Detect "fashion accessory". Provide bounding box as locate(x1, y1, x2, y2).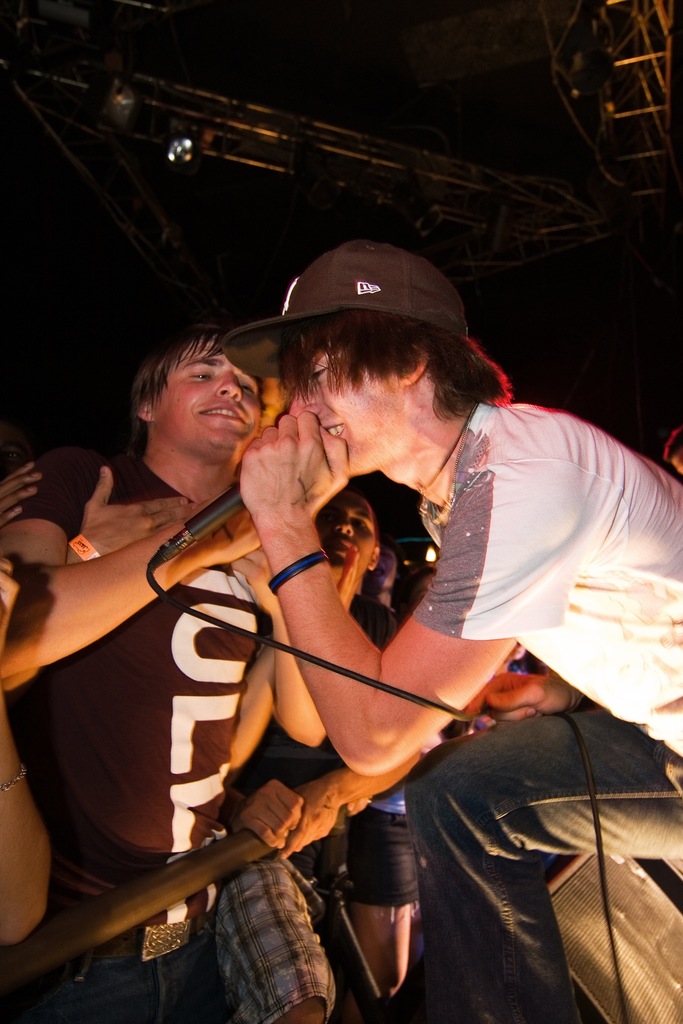
locate(0, 765, 28, 797).
